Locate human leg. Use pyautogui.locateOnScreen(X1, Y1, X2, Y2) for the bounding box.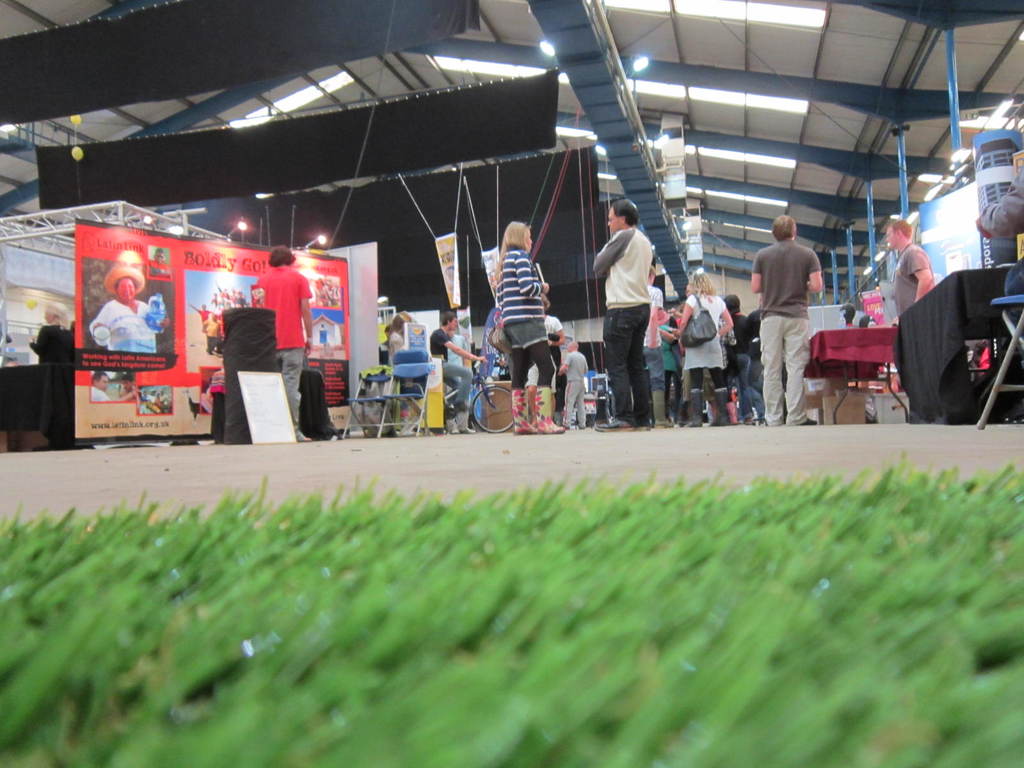
pyautogui.locateOnScreen(506, 324, 561, 433).
